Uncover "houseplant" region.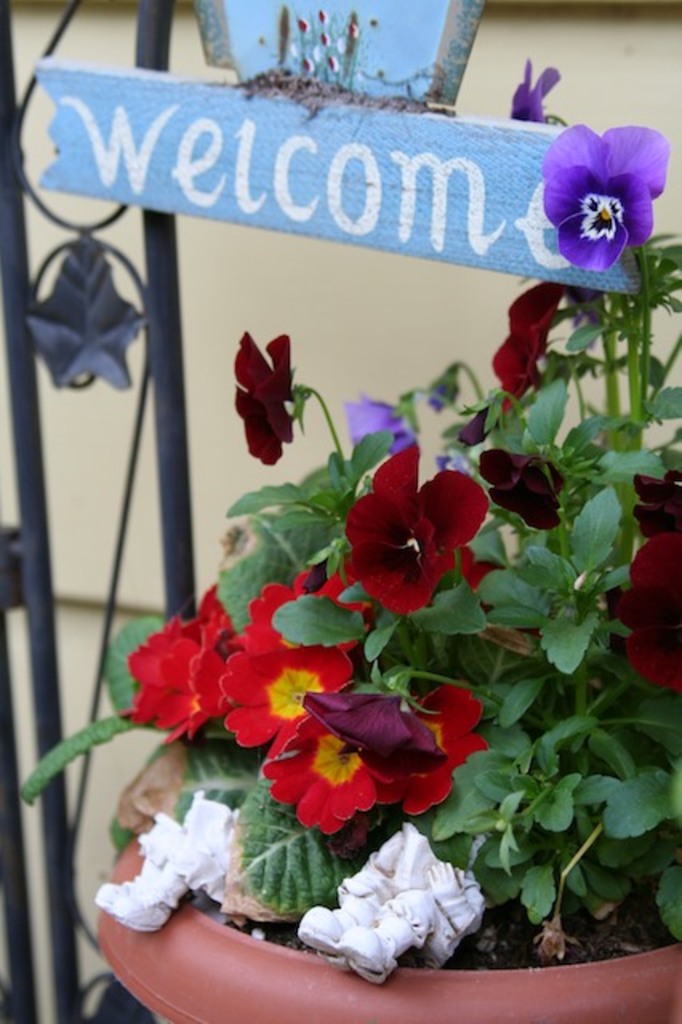
Uncovered: detection(22, 58, 680, 1022).
